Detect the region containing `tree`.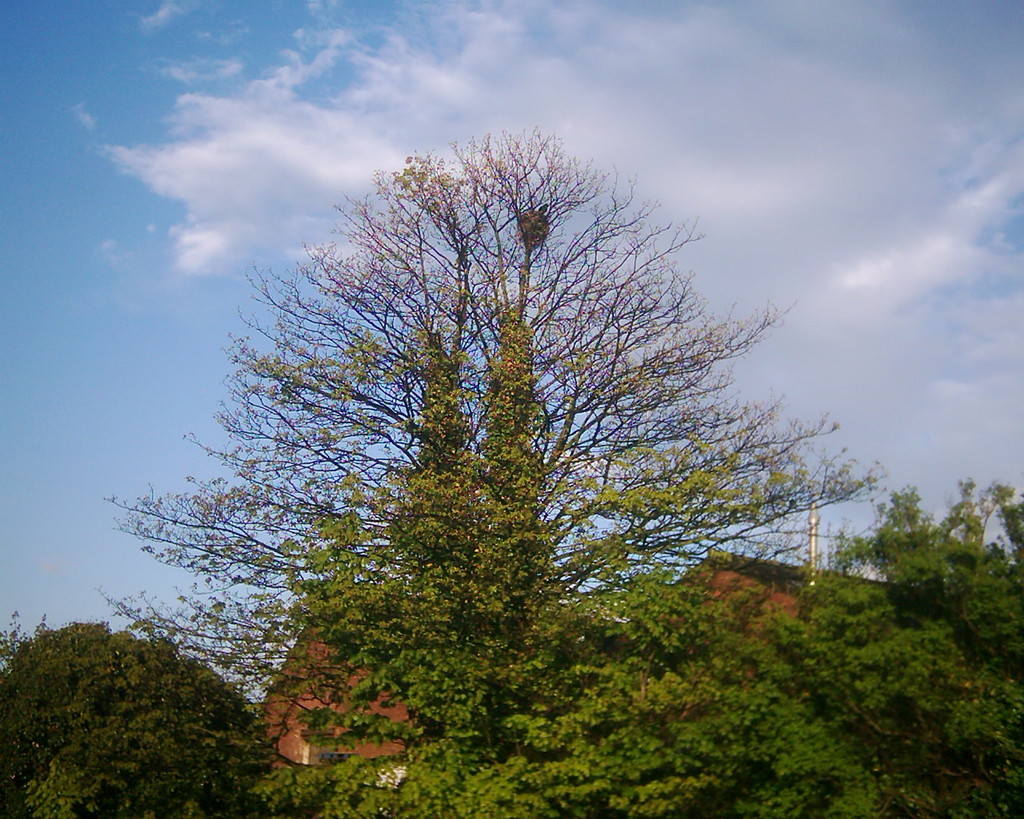
<region>150, 96, 838, 743</region>.
